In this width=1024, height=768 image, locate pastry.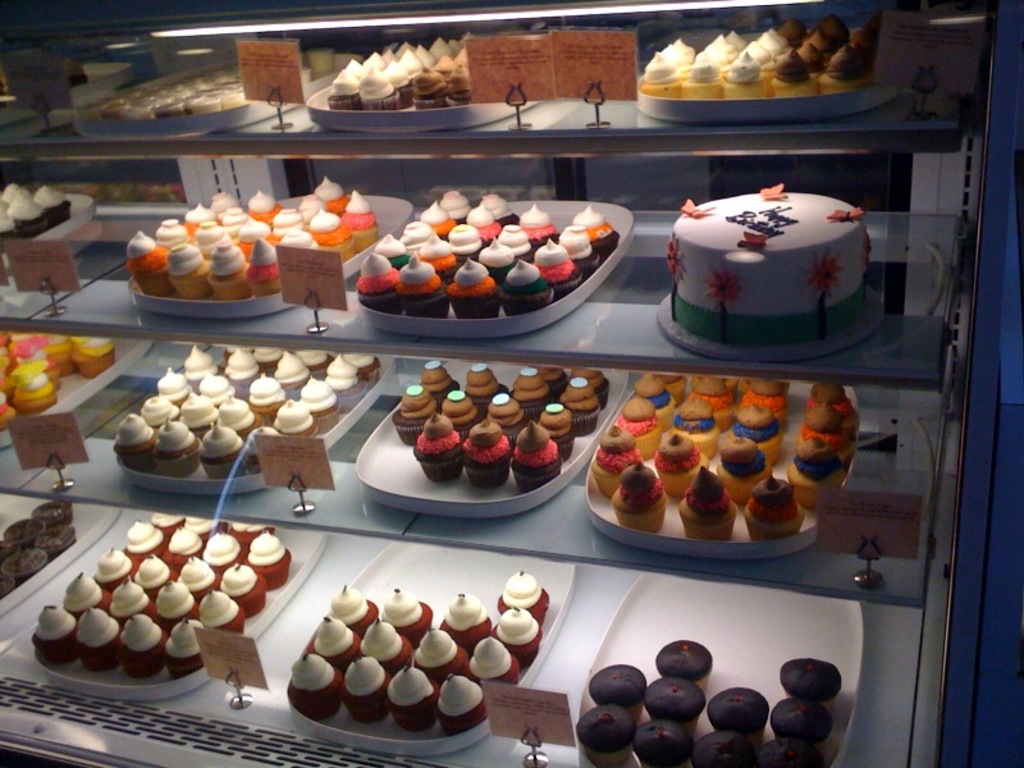
Bounding box: x1=698, y1=737, x2=753, y2=765.
